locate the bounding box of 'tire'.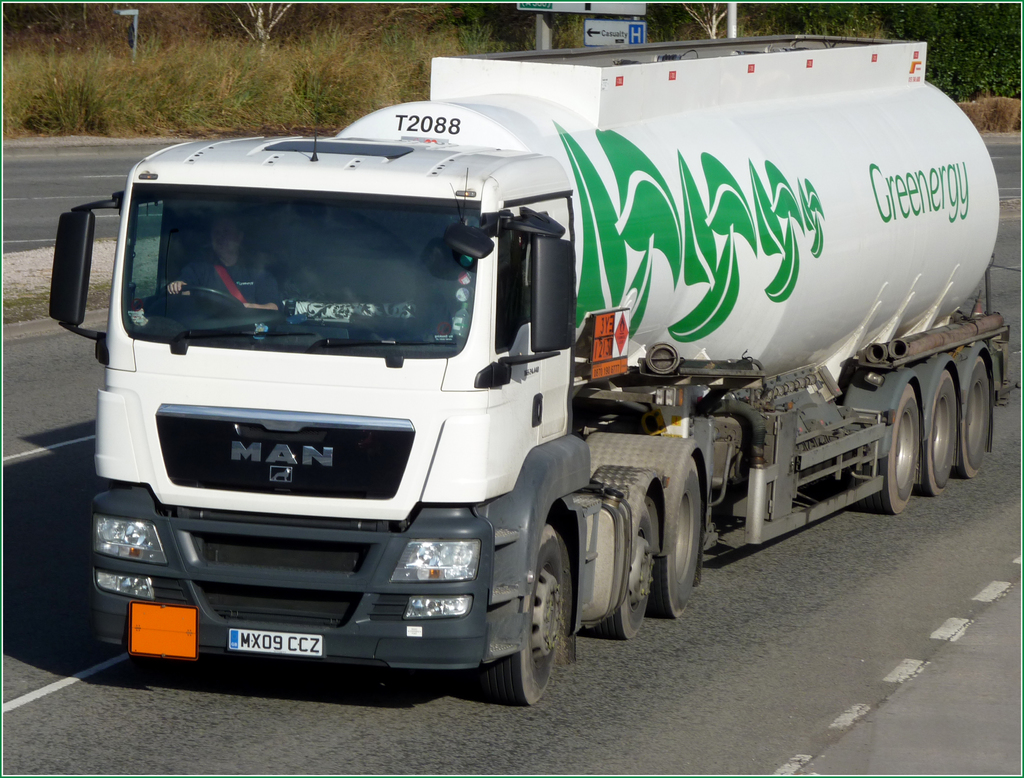
Bounding box: 582,497,669,640.
